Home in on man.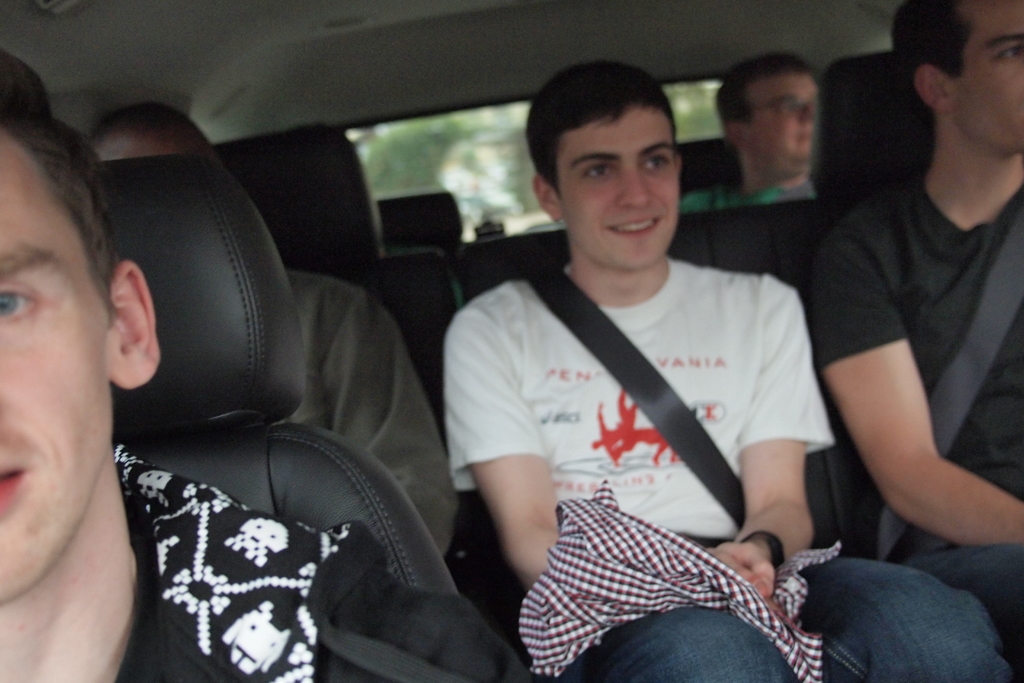
Homed in at (left=85, top=104, right=460, bottom=538).
